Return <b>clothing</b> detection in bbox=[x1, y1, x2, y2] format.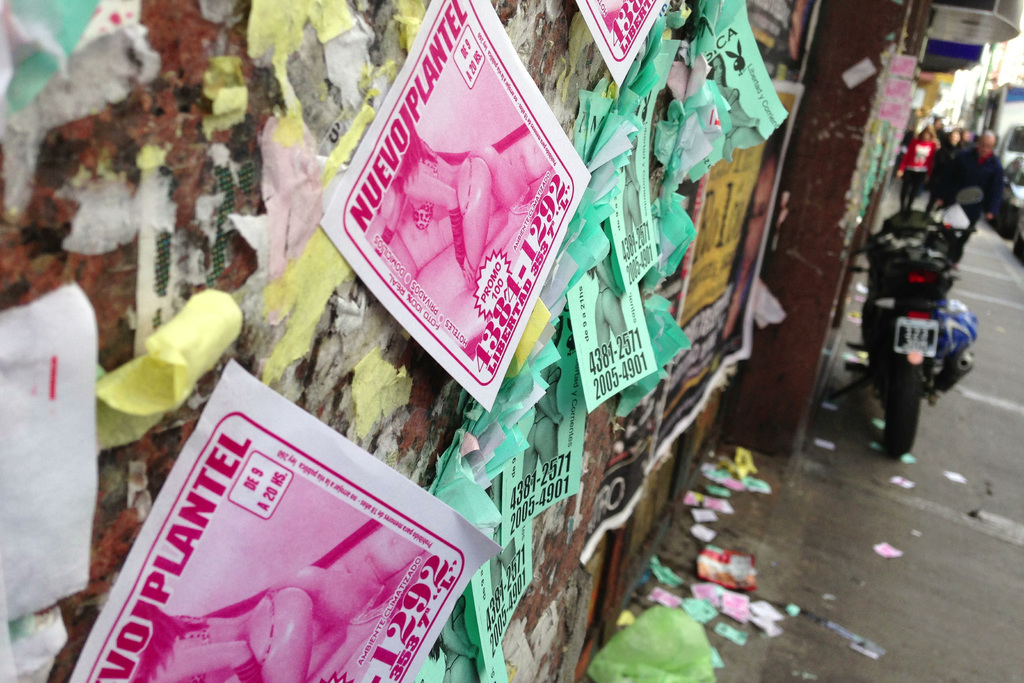
bbox=[419, 147, 447, 234].
